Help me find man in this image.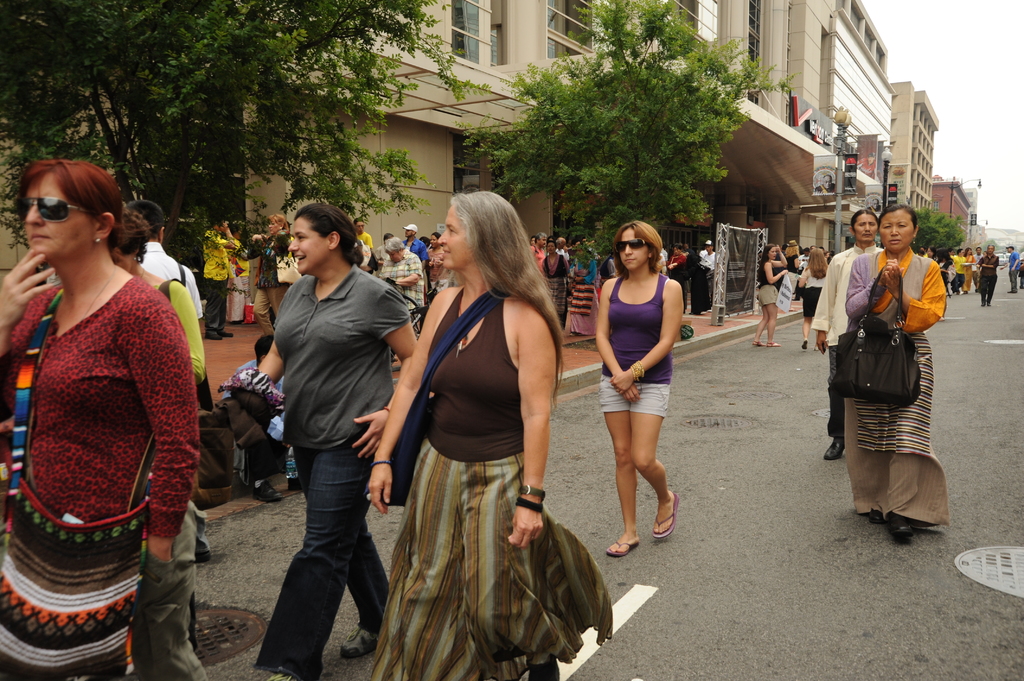
Found it: 531 234 546 272.
